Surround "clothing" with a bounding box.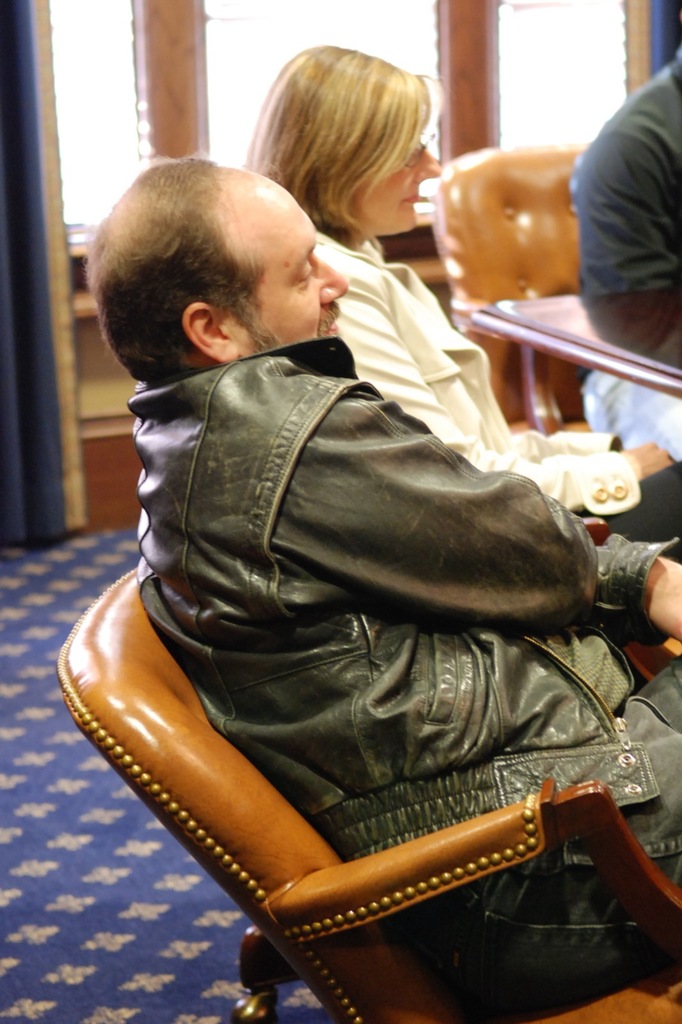
313/228/681/567.
